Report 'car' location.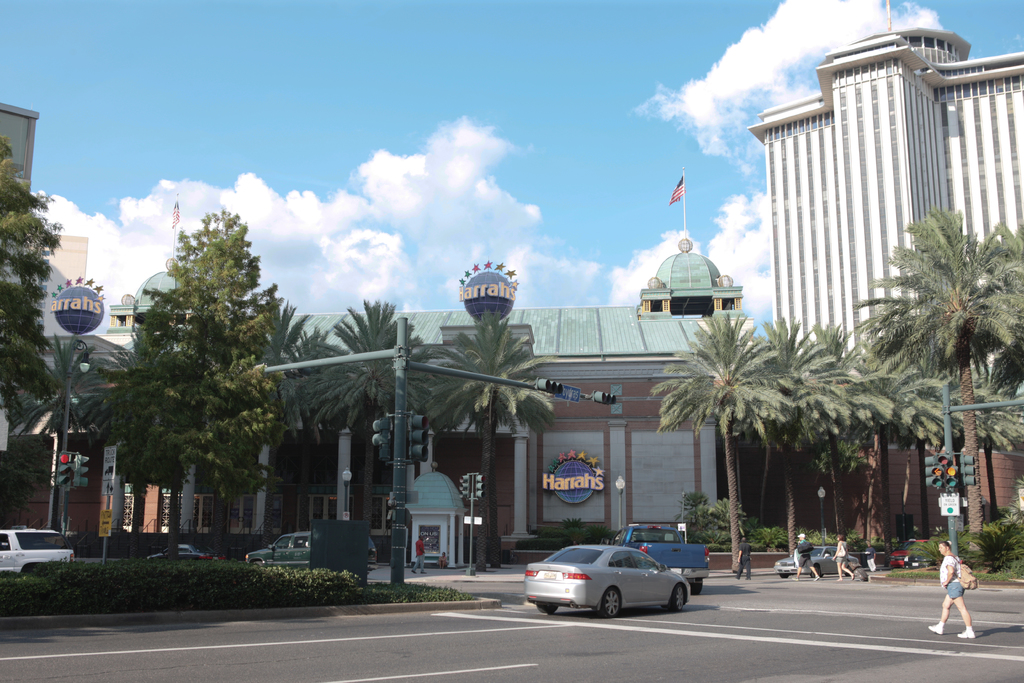
Report: <region>523, 542, 691, 620</region>.
